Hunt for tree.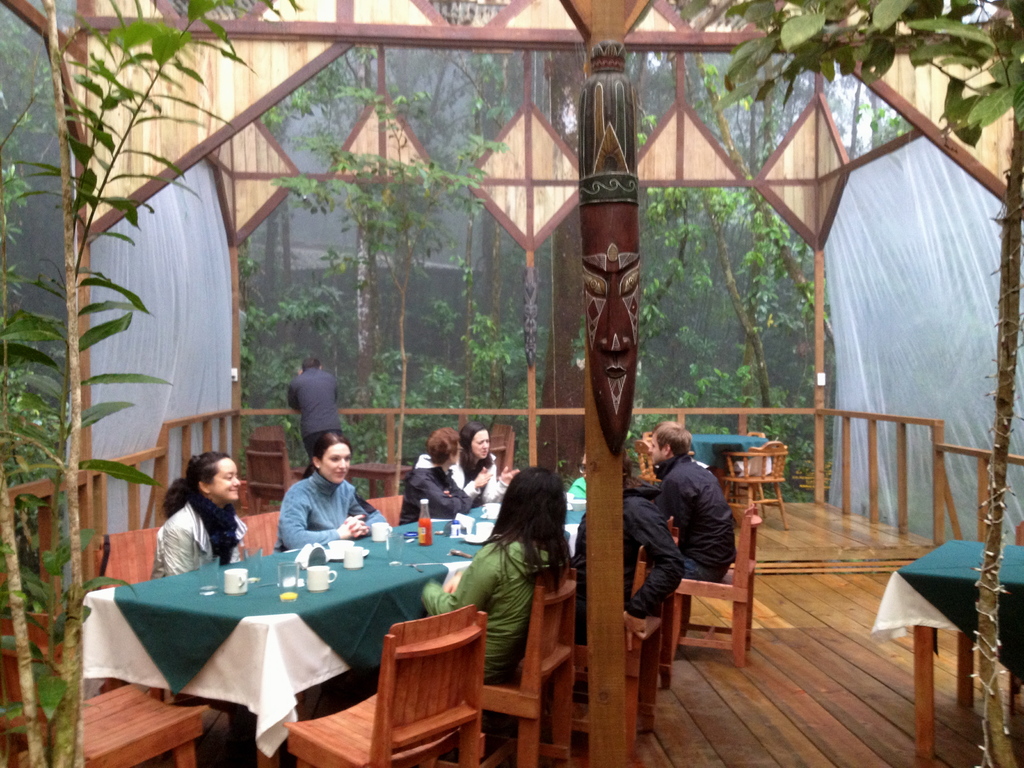
Hunted down at pyautogui.locateOnScreen(706, 0, 1023, 767).
